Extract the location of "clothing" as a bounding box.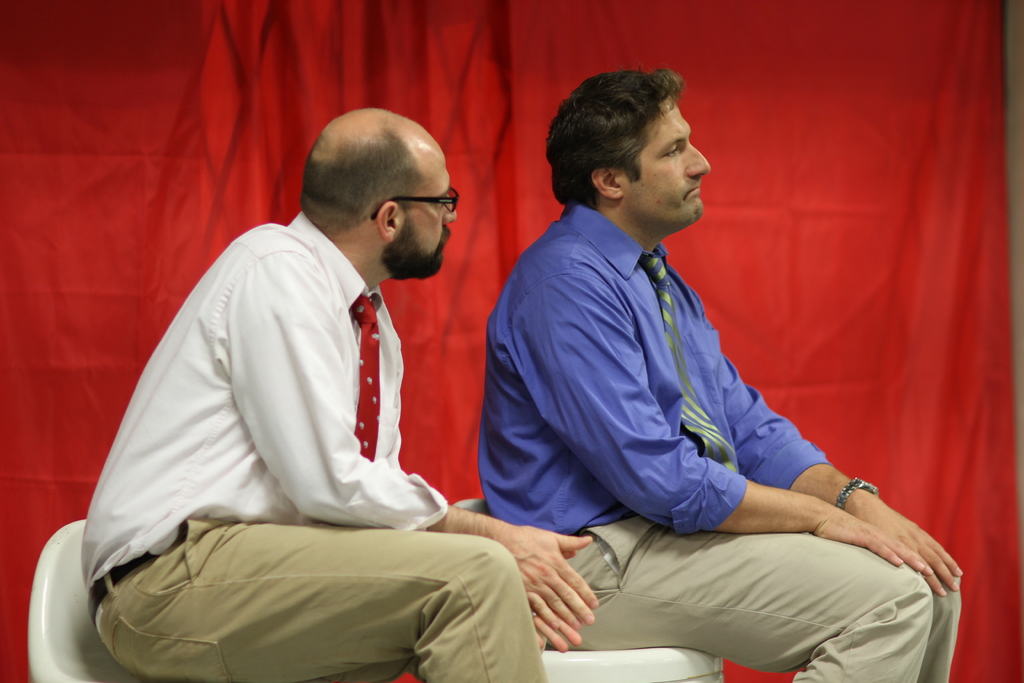
bbox=[87, 177, 516, 645].
